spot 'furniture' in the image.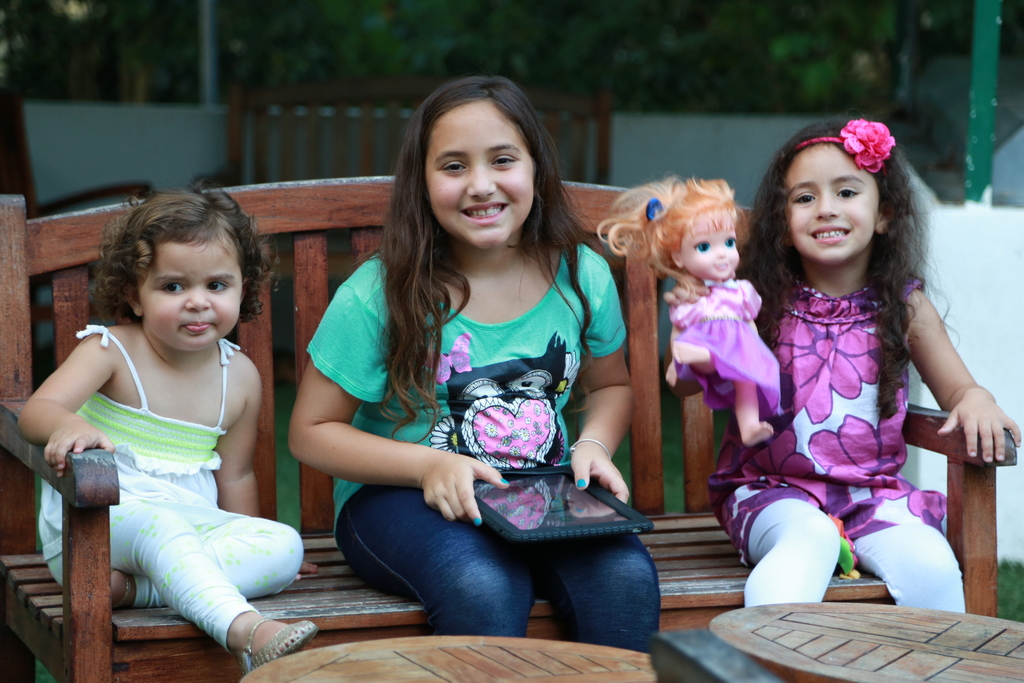
'furniture' found at x1=239 y1=634 x2=657 y2=682.
